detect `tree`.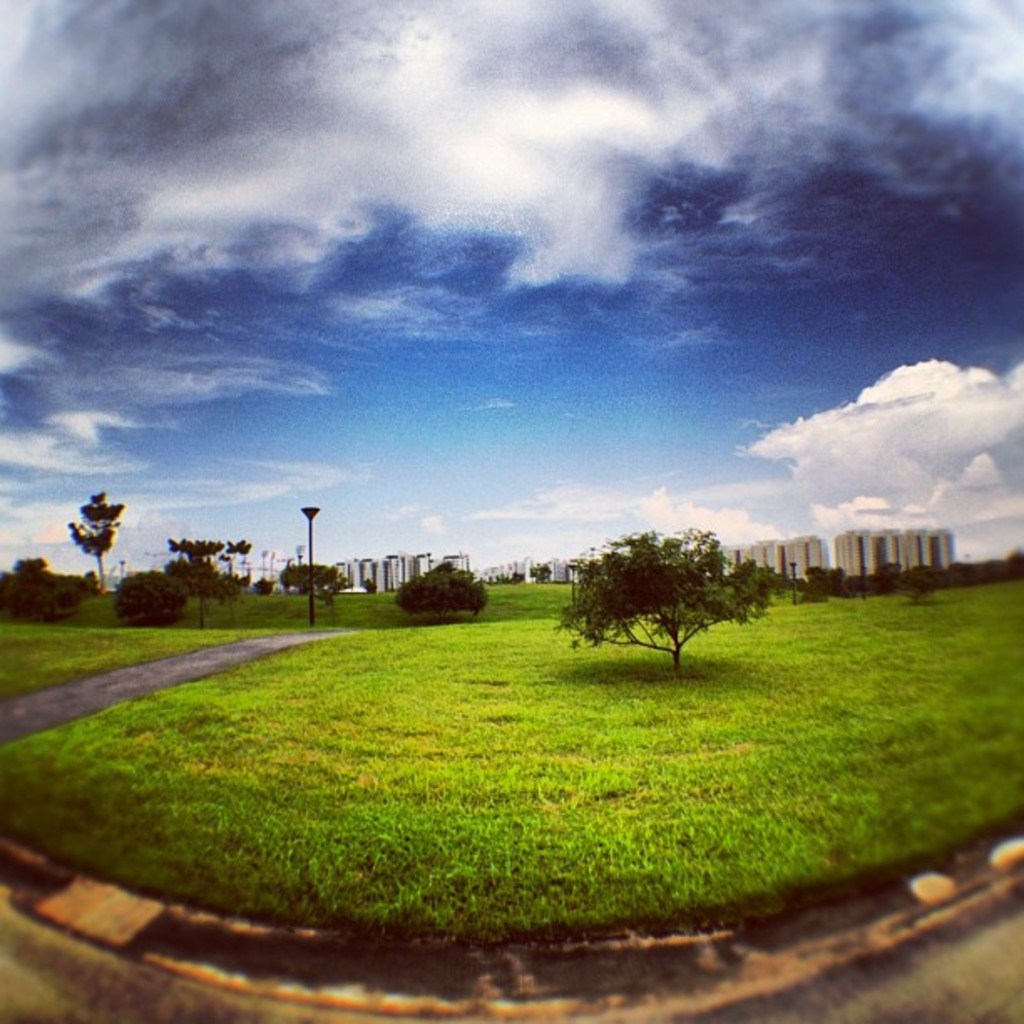
Detected at (530, 561, 552, 584).
